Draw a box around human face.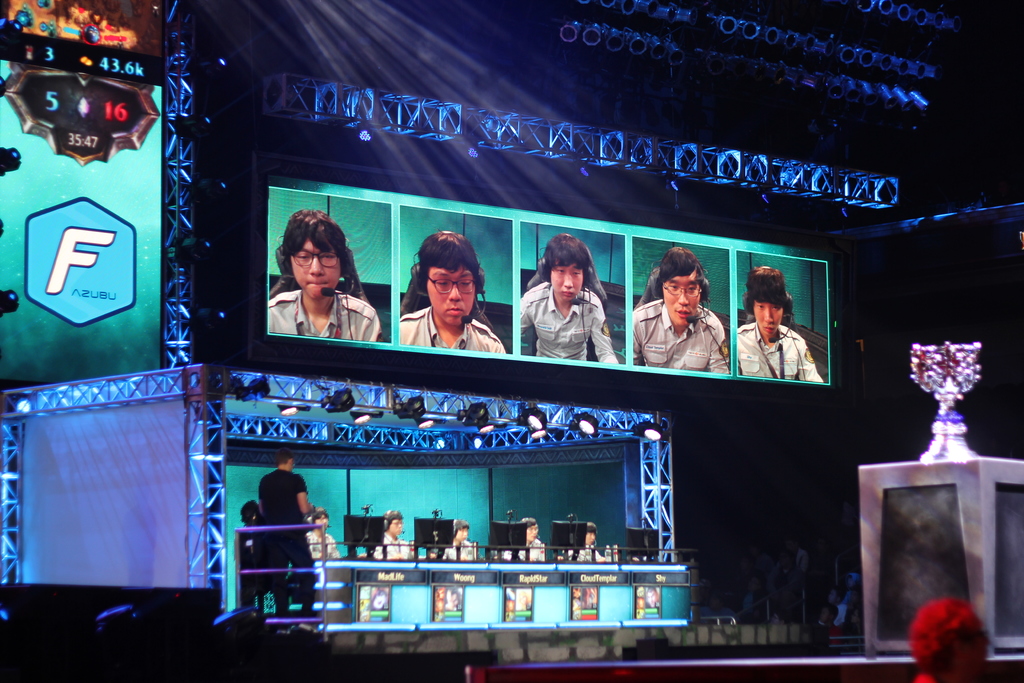
(left=661, top=273, right=703, bottom=324).
